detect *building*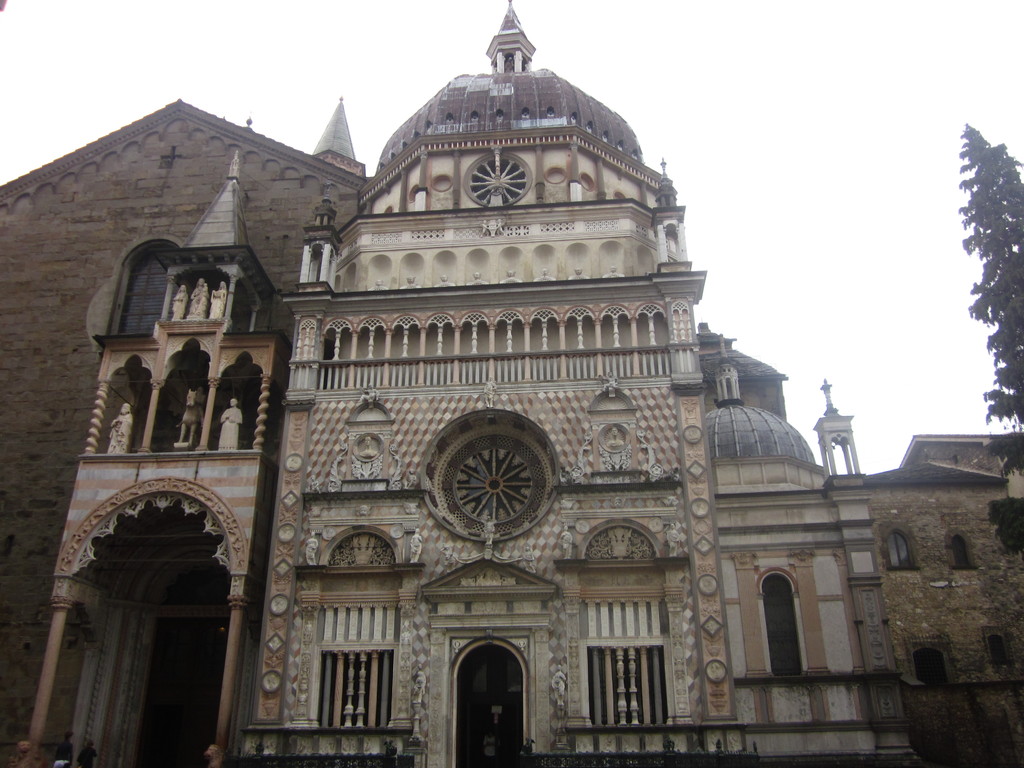
x1=3, y1=2, x2=1023, y2=766
